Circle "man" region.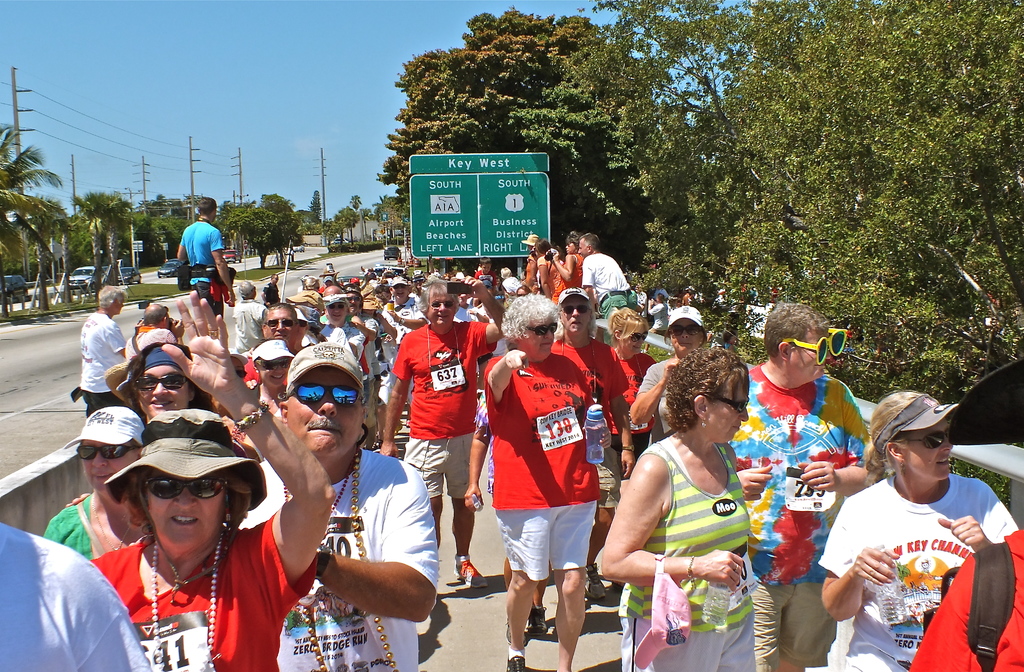
Region: 575 231 635 320.
